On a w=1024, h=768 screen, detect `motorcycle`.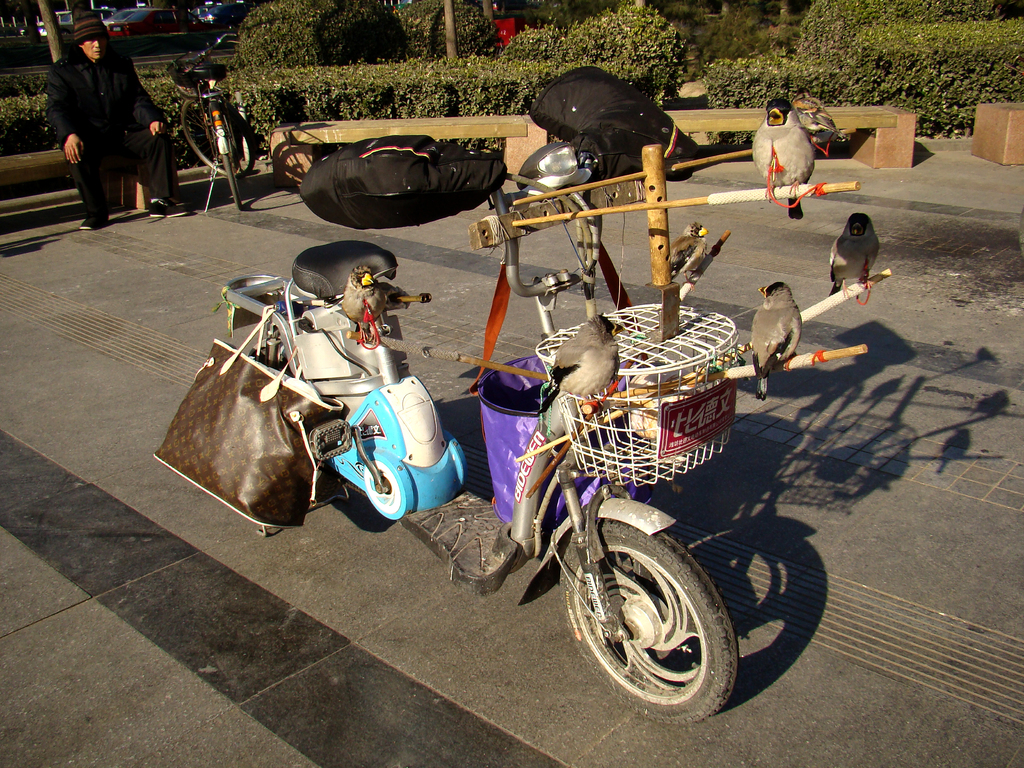
[left=194, top=249, right=463, bottom=567].
